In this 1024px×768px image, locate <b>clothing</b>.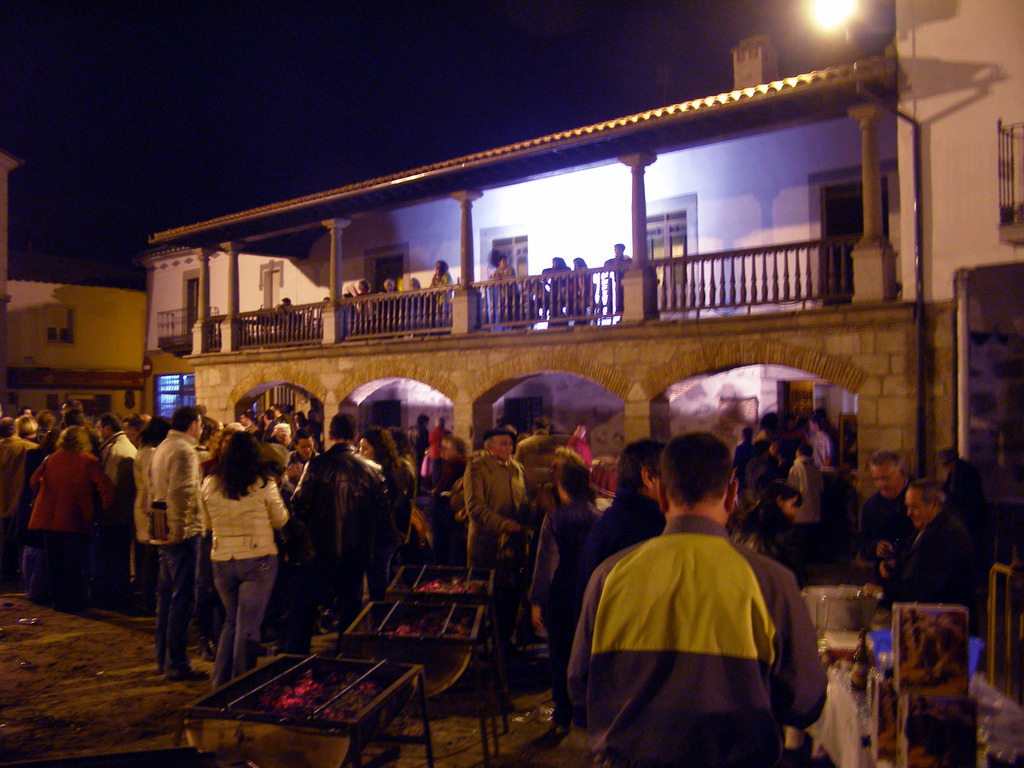
Bounding box: bbox=[0, 433, 38, 518].
